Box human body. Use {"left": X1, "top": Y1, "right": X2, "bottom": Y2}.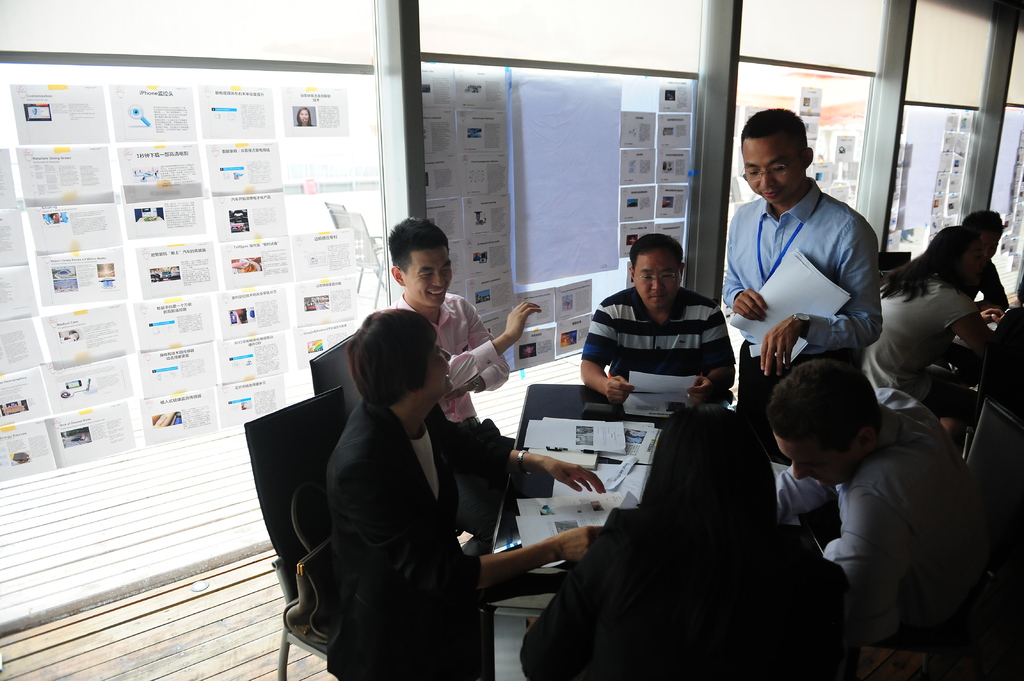
{"left": 780, "top": 342, "right": 986, "bottom": 659}.
